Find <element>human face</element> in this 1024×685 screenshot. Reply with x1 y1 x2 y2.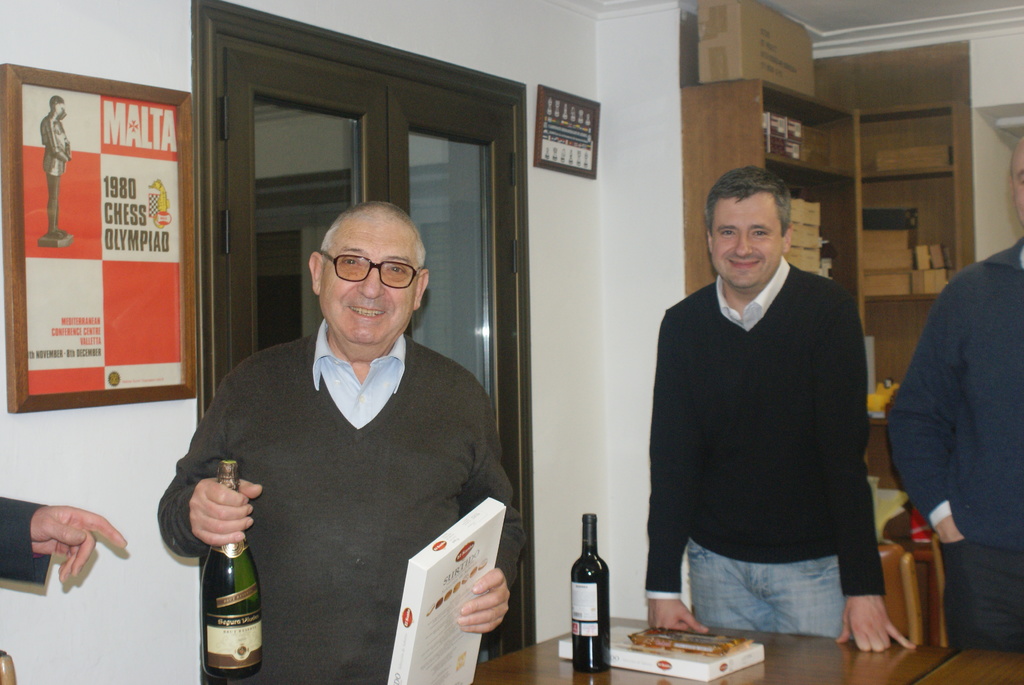
321 215 417 347.
